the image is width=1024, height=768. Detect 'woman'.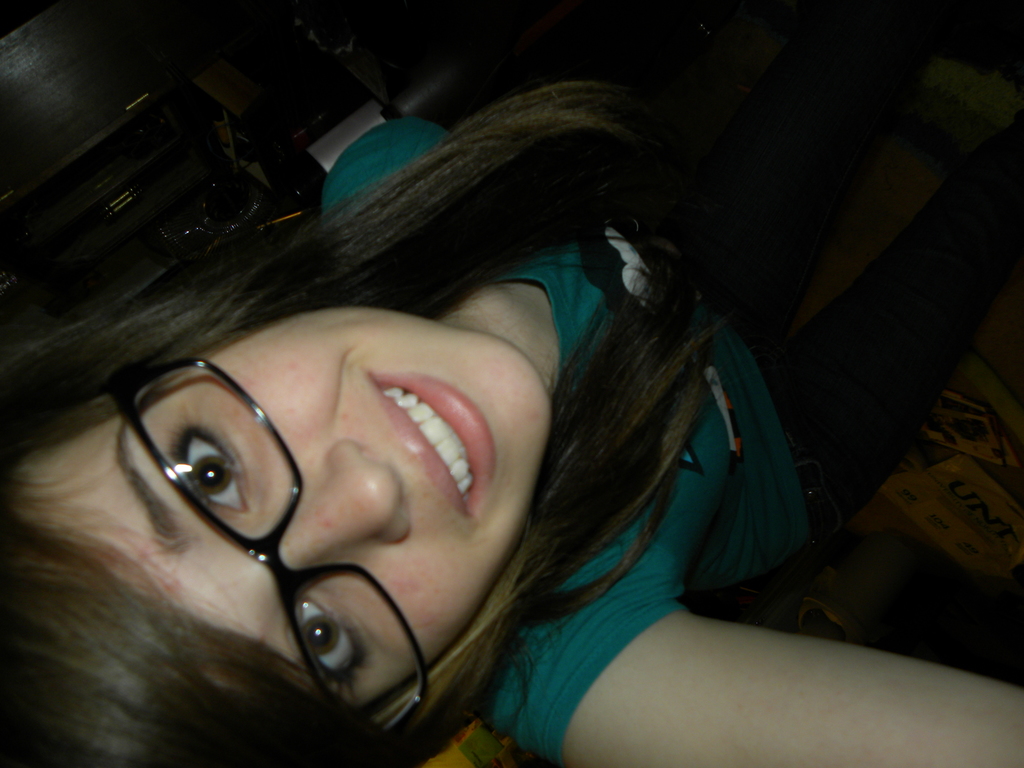
Detection: bbox(0, 0, 1023, 767).
